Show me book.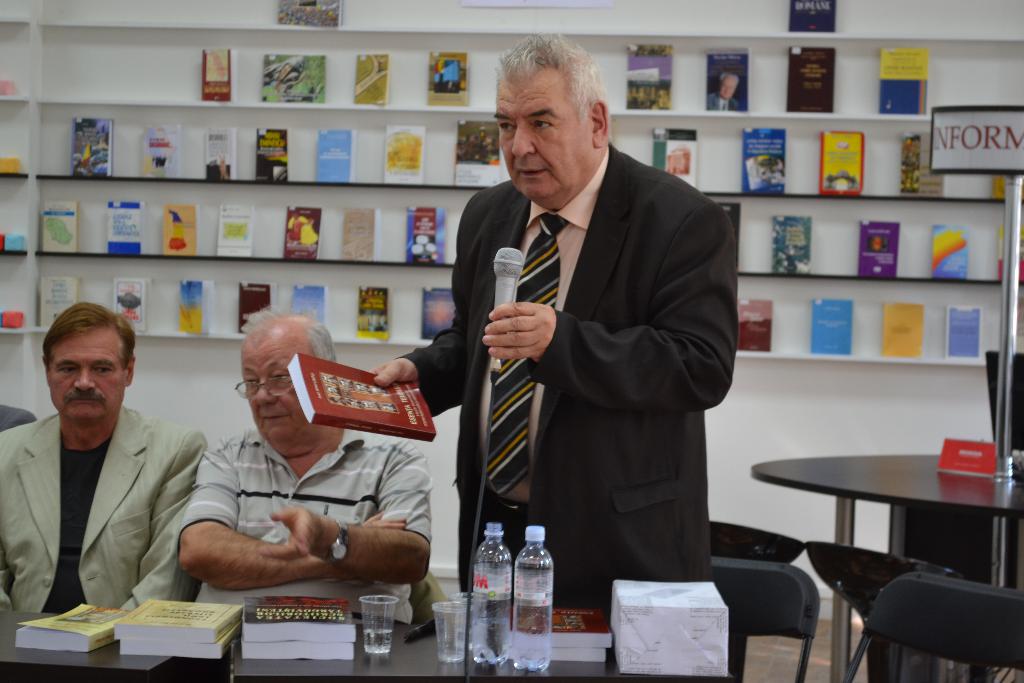
book is here: bbox=[744, 128, 788, 200].
